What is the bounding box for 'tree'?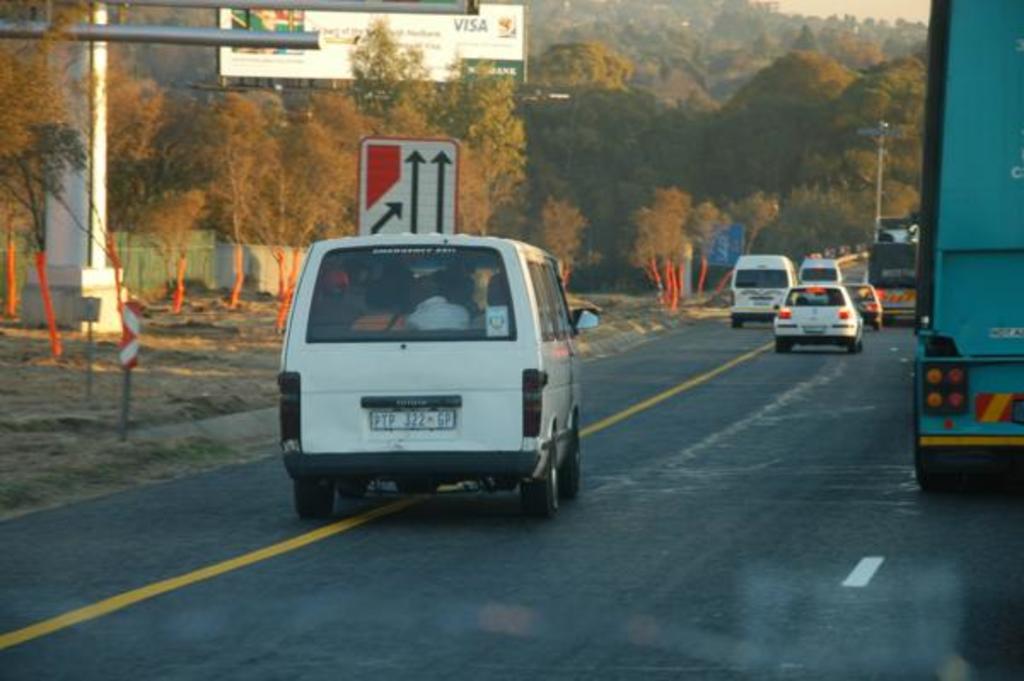
{"left": 372, "top": 119, "right": 512, "bottom": 249}.
